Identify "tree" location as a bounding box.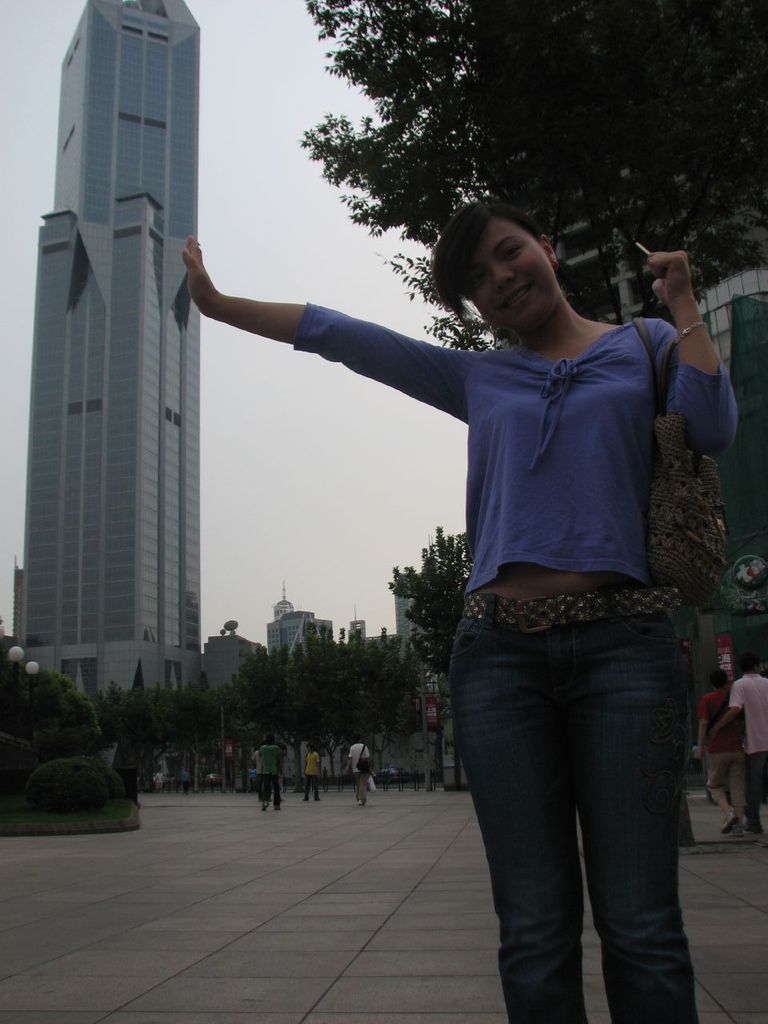
{"left": 162, "top": 686, "right": 221, "bottom": 778}.
